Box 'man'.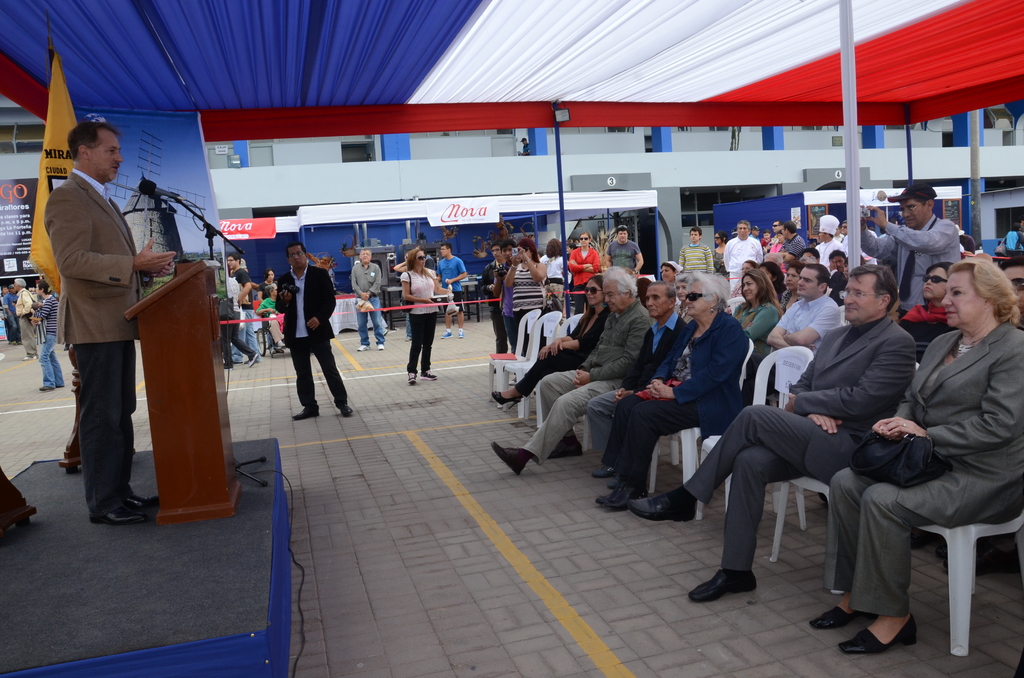
BBox(276, 238, 348, 416).
